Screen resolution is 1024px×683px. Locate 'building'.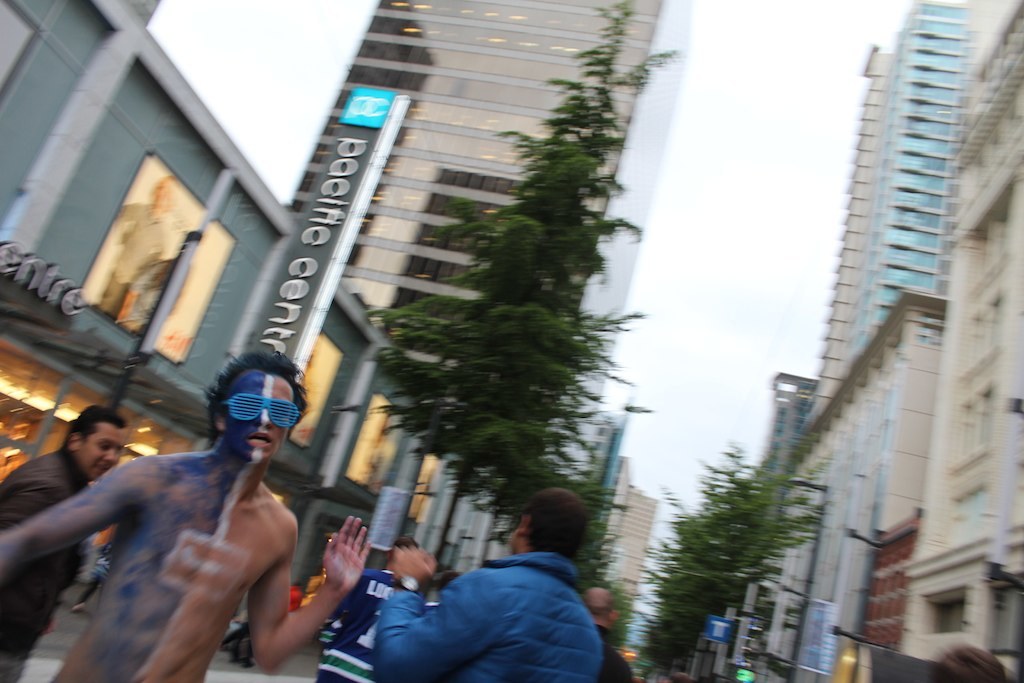
0 0 511 644.
